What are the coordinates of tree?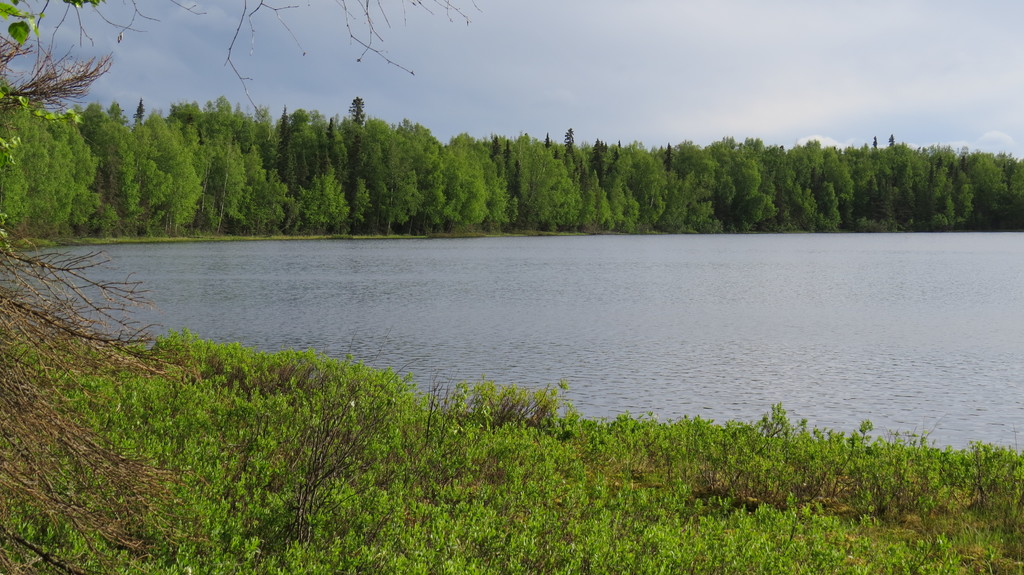
bbox=[816, 177, 840, 224].
